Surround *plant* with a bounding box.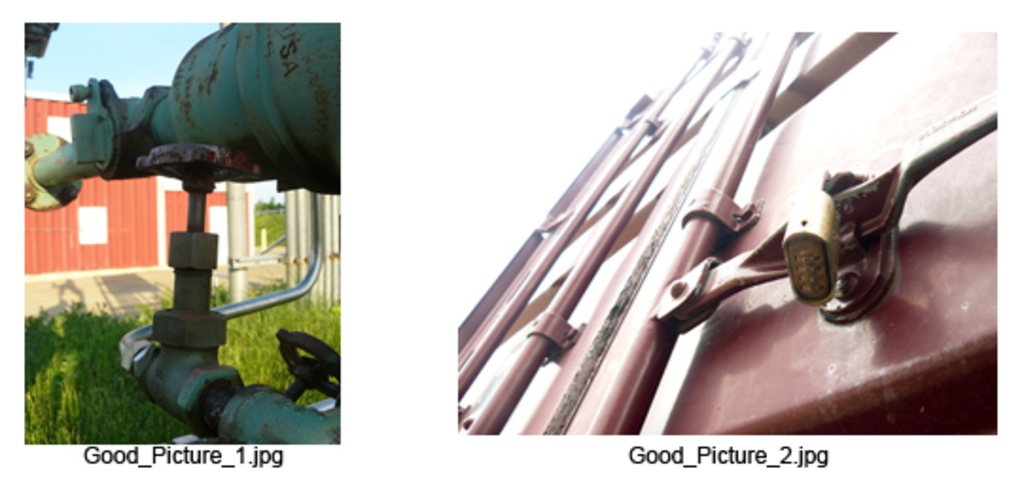
<bbox>250, 197, 293, 248</bbox>.
